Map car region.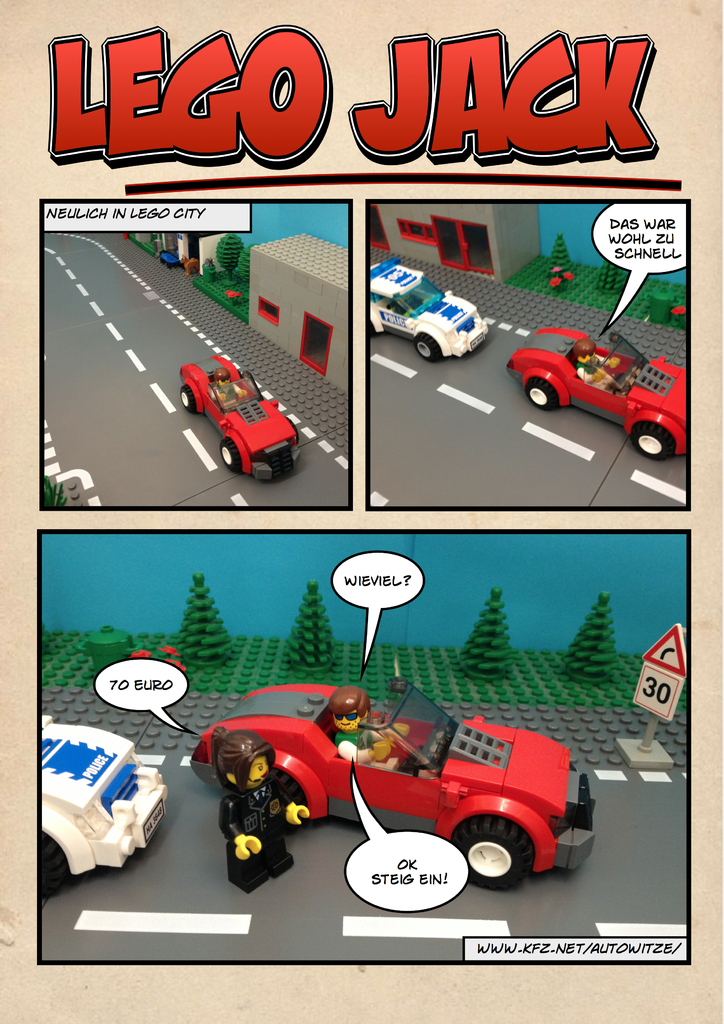
Mapped to bbox(180, 685, 576, 891).
